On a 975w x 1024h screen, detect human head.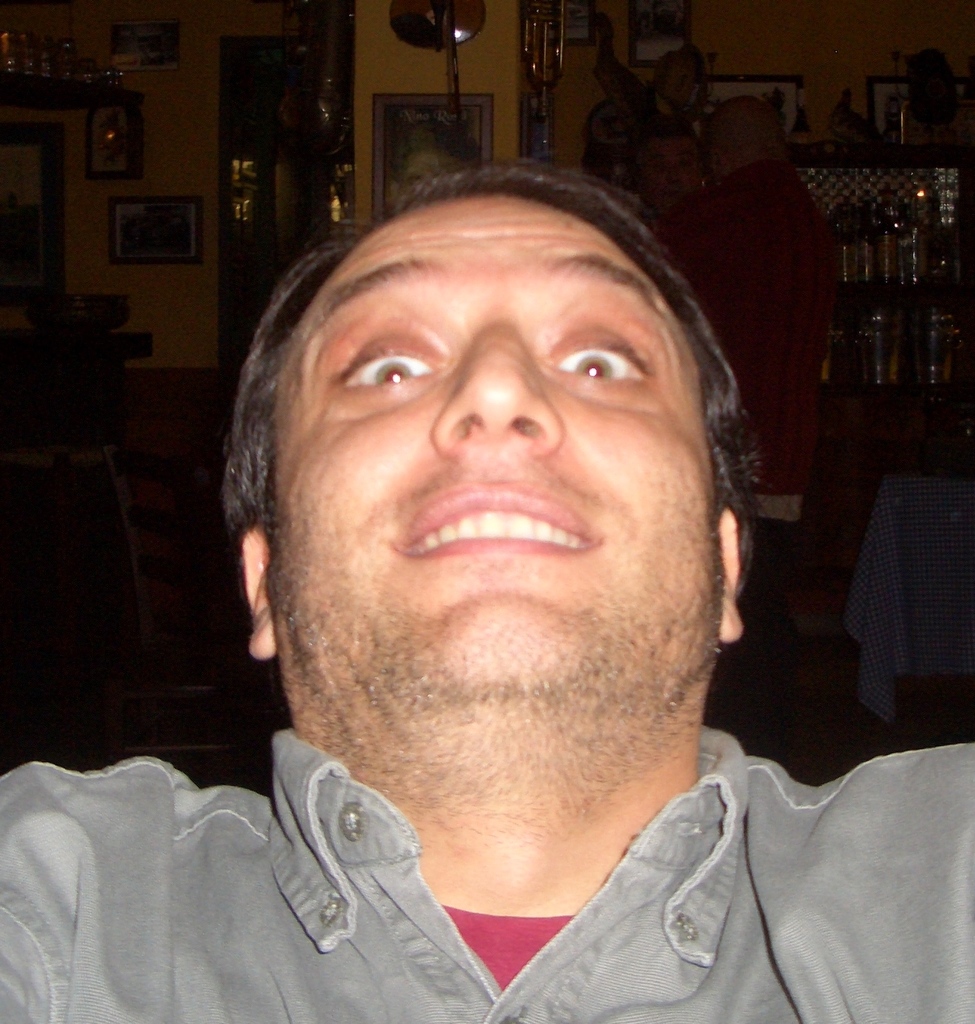
bbox=[702, 94, 790, 180].
